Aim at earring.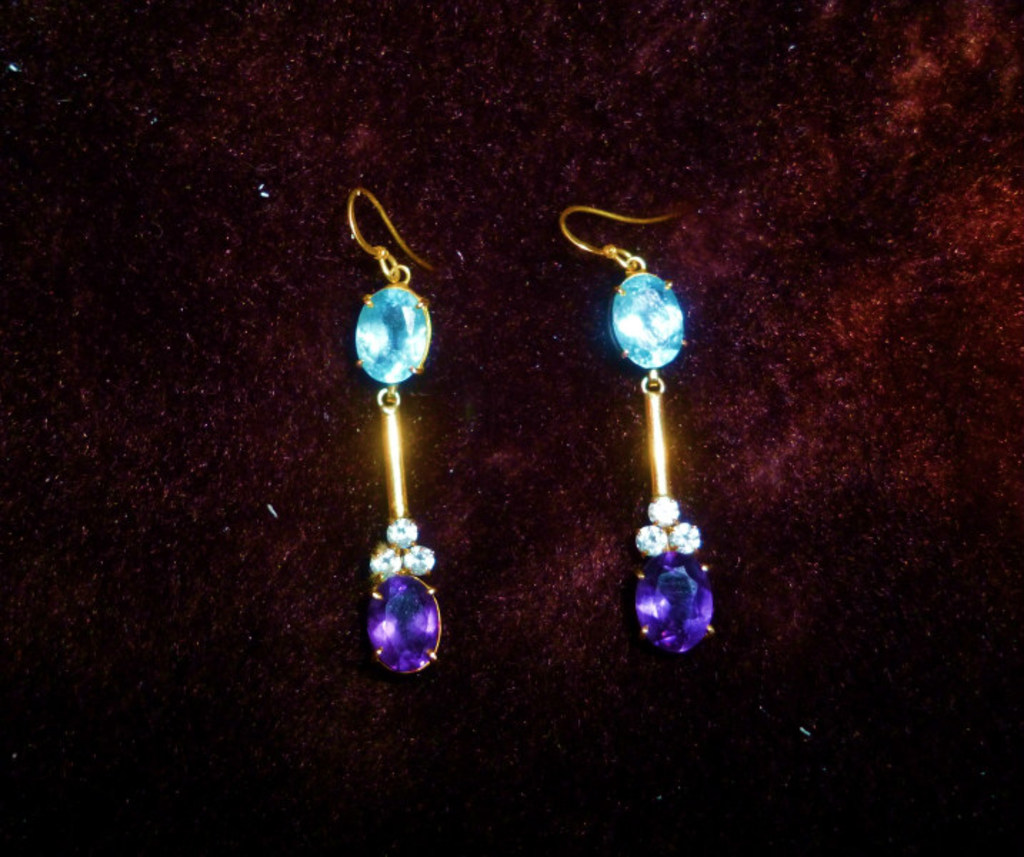
Aimed at <bbox>348, 179, 454, 678</bbox>.
